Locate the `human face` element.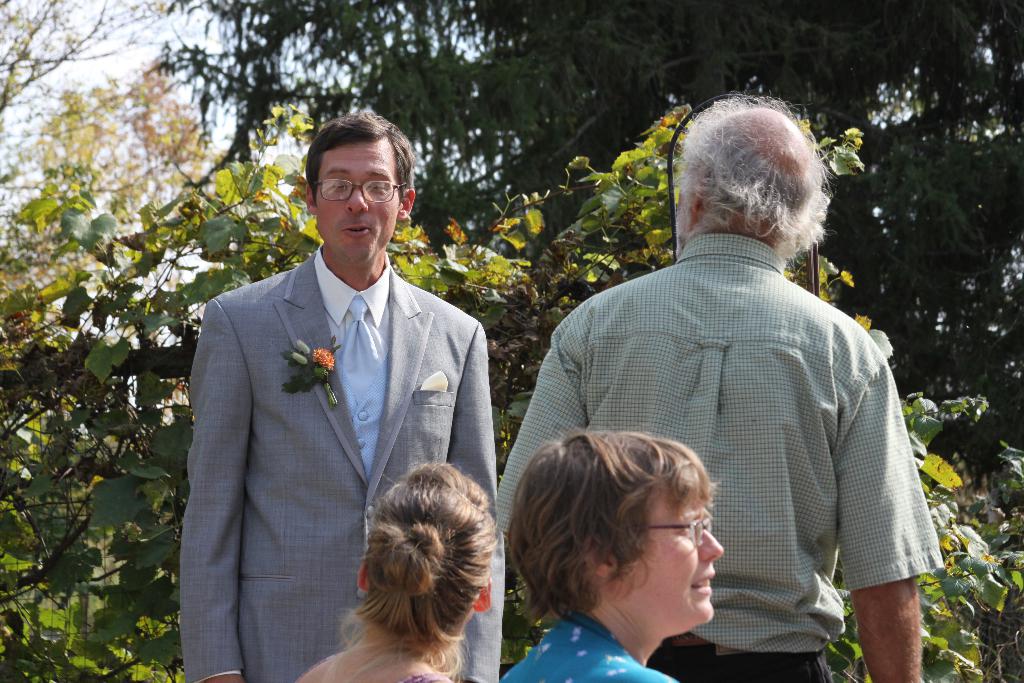
Element bbox: bbox=[635, 490, 732, 629].
